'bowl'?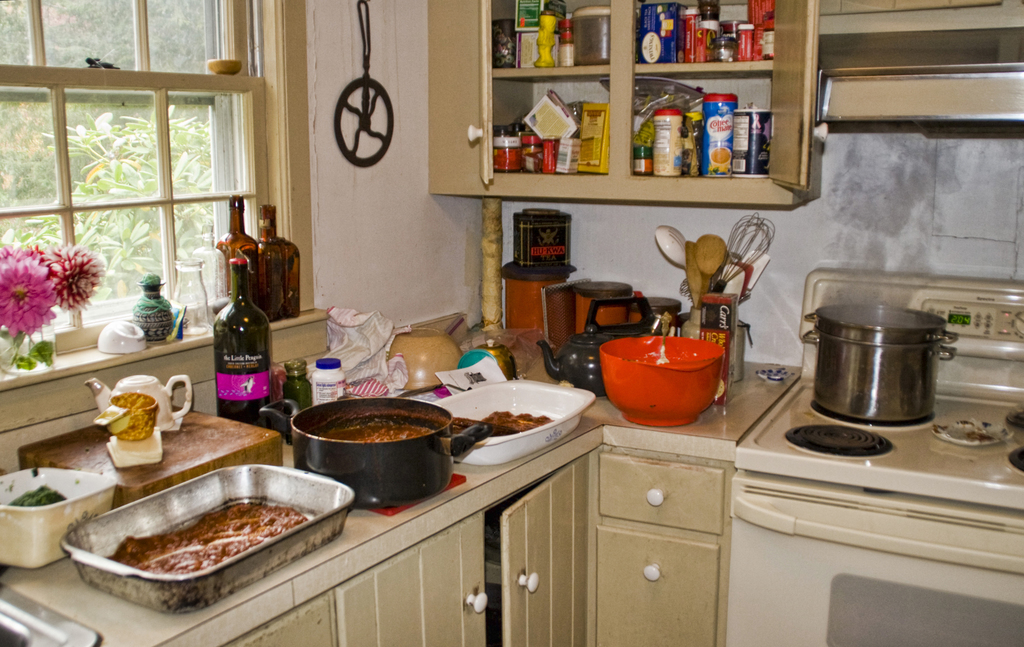
Rect(598, 337, 724, 427)
